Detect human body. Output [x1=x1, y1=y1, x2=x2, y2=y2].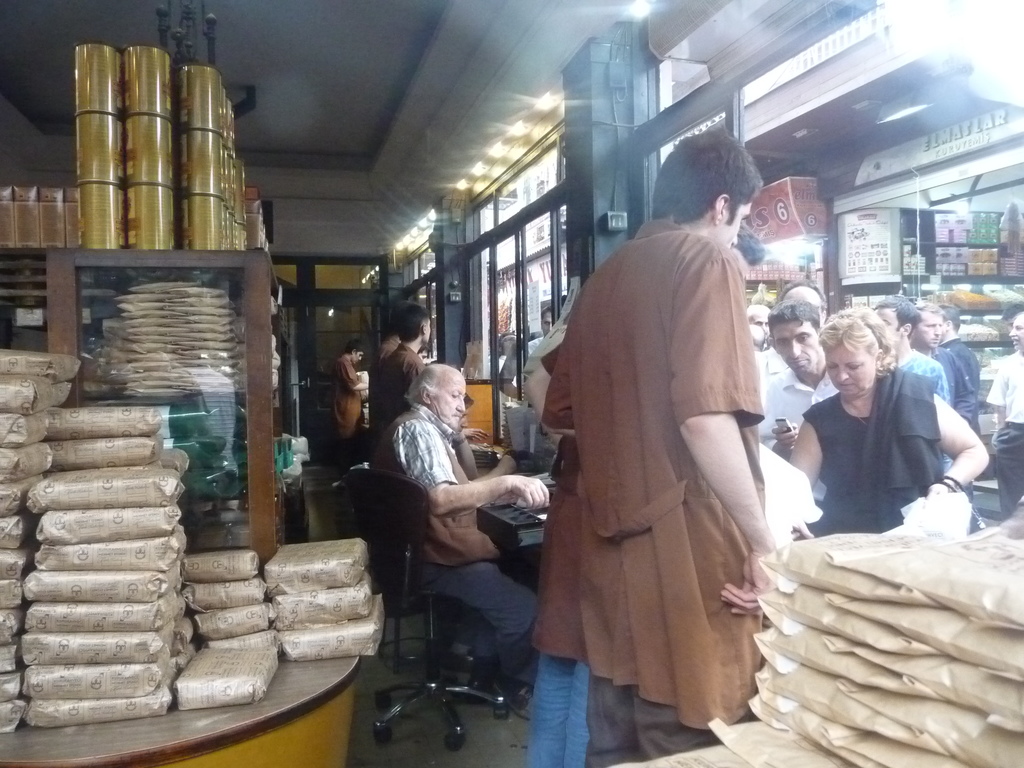
[x1=759, y1=307, x2=831, y2=461].
